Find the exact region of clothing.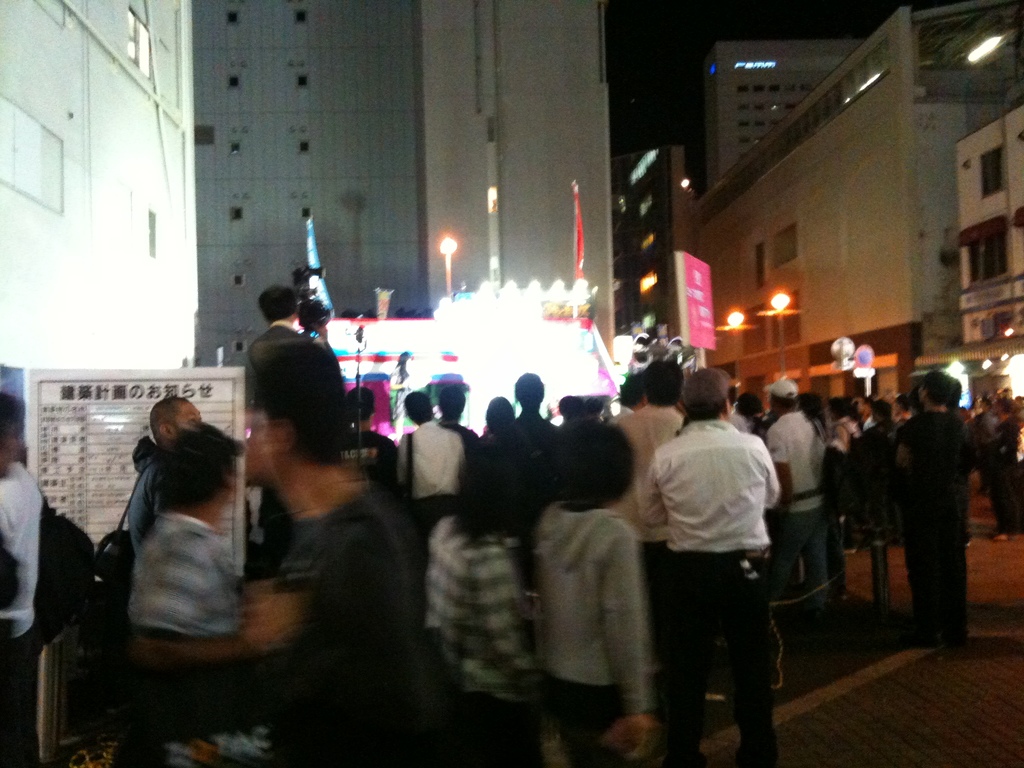
Exact region: crop(440, 412, 476, 458).
